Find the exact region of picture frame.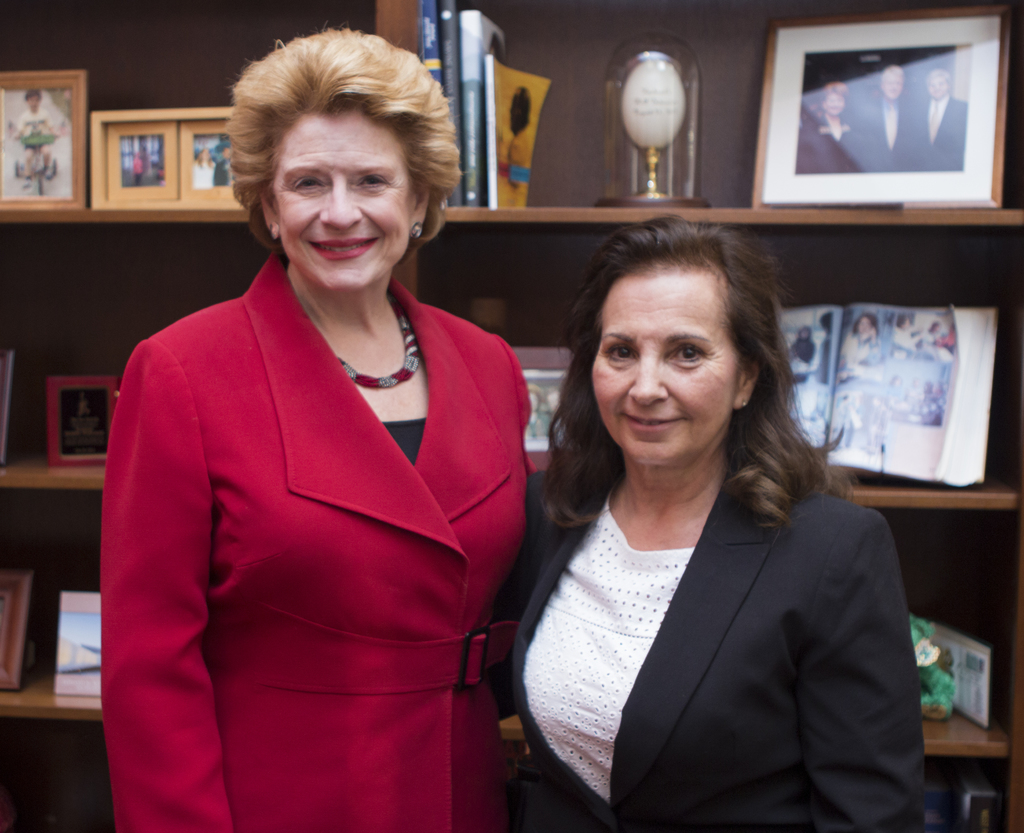
Exact region: <region>905, 619, 1004, 725</region>.
